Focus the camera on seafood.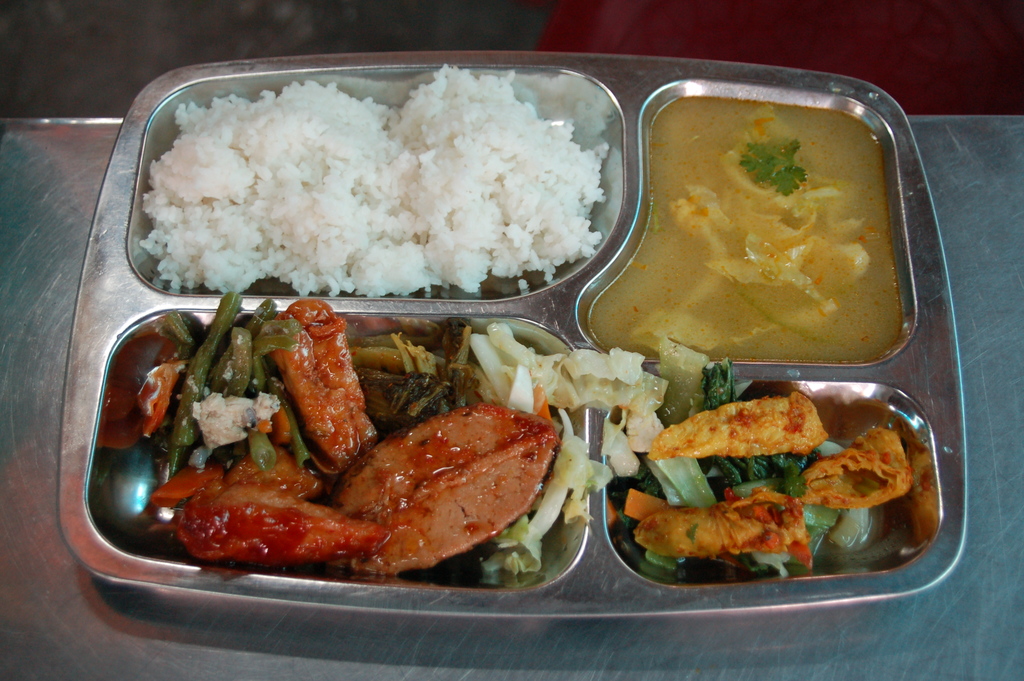
Focus region: (628, 485, 813, 573).
